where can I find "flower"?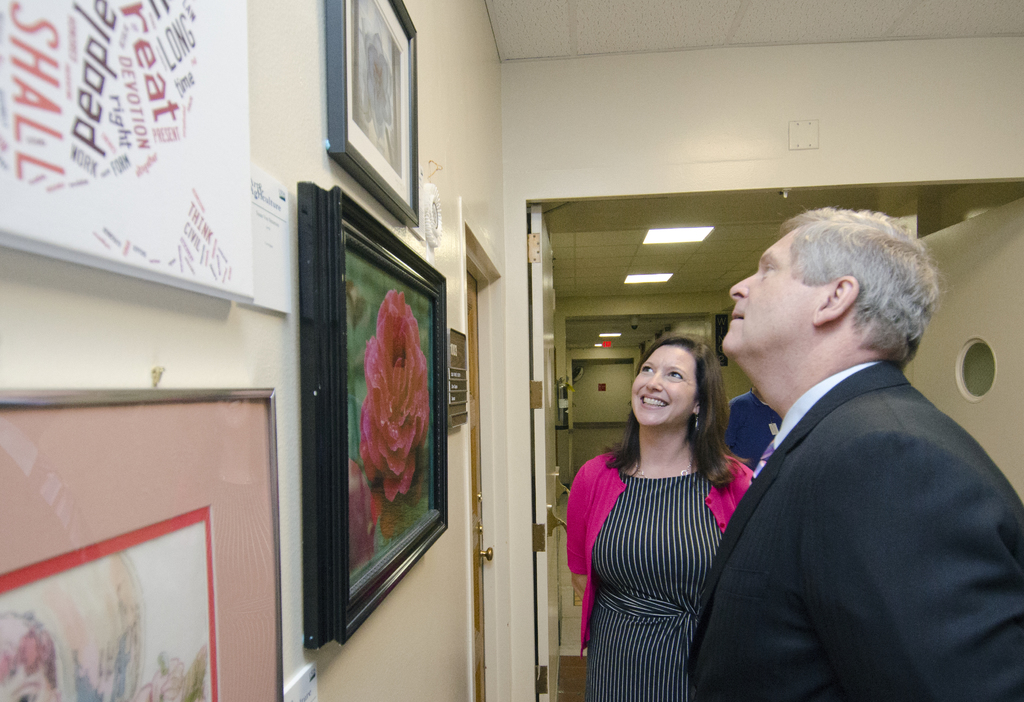
You can find it at crop(364, 288, 438, 514).
